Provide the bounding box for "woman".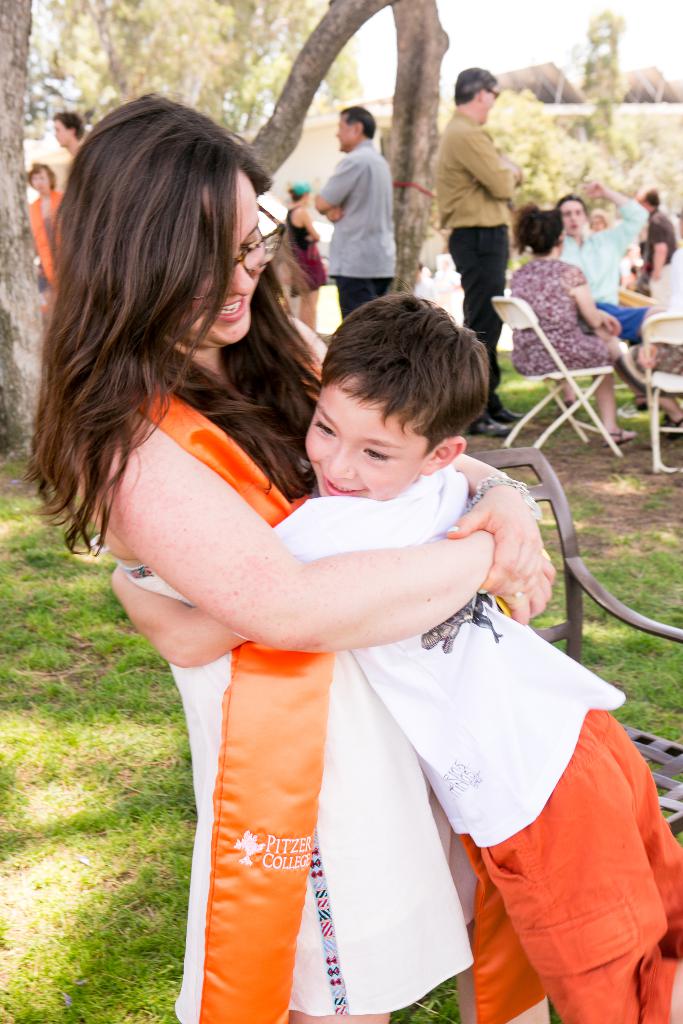
select_region(56, 109, 515, 998).
